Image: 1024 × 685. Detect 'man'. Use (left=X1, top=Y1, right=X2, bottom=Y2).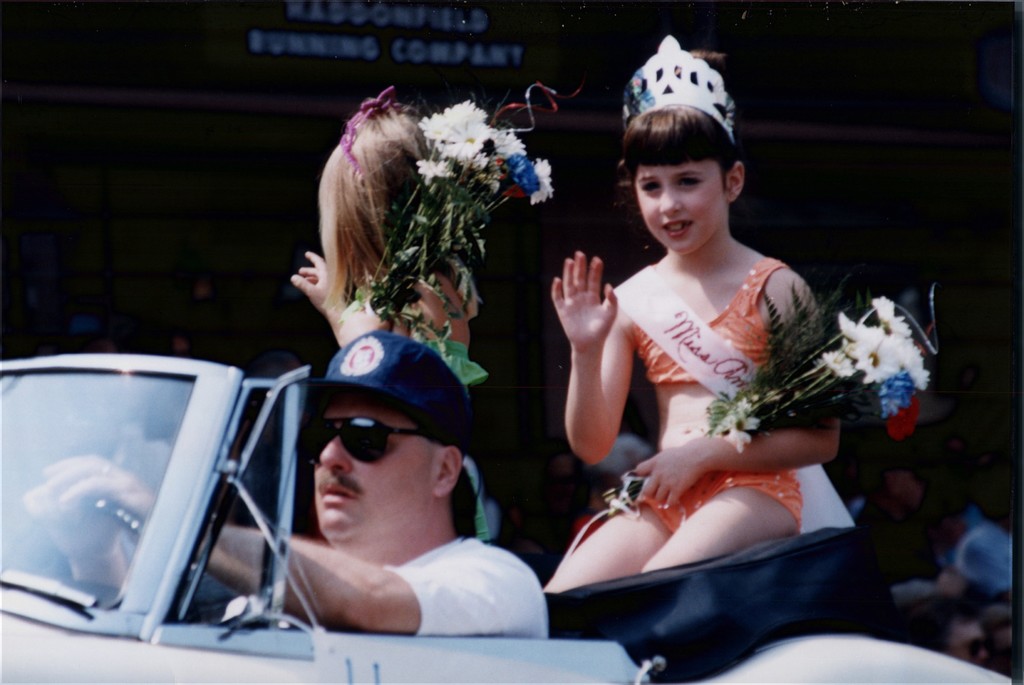
(left=29, top=332, right=547, bottom=634).
